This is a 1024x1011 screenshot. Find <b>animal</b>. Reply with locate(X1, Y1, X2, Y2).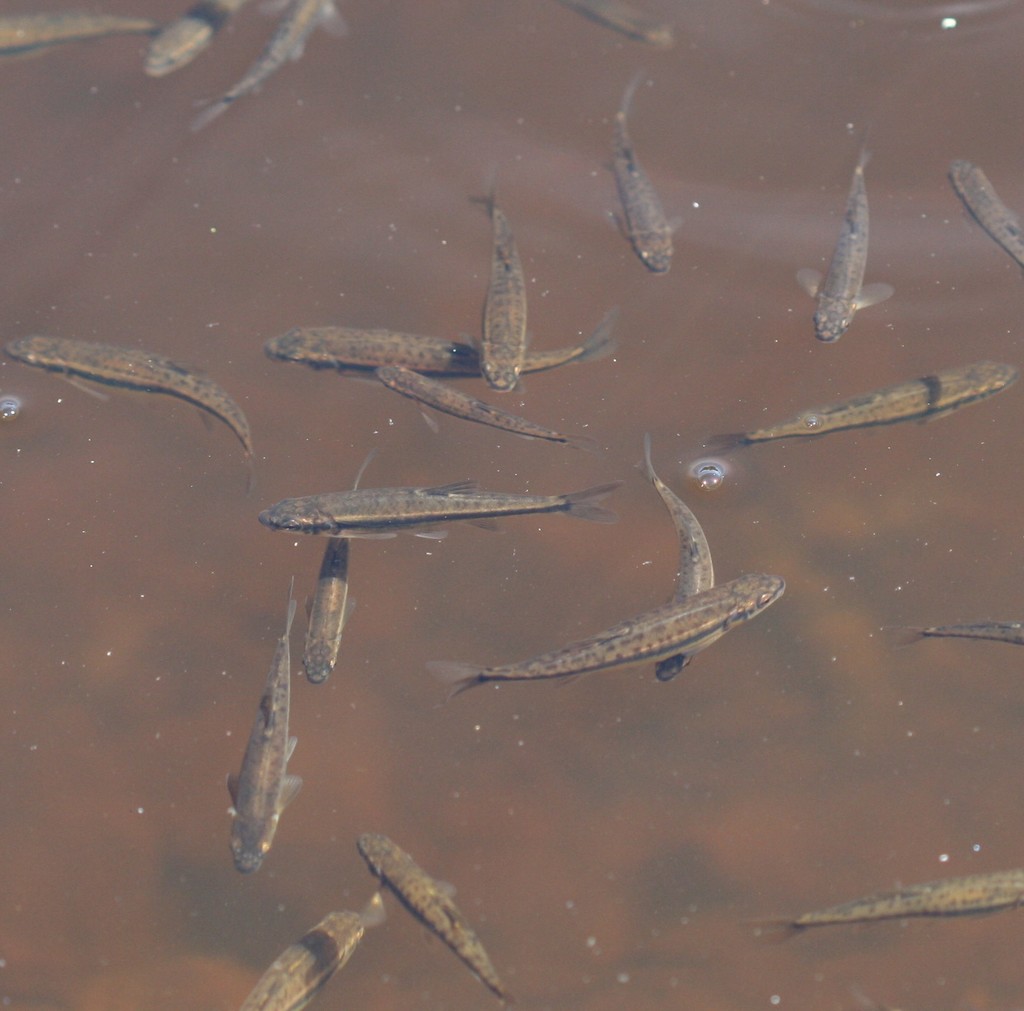
locate(243, 887, 384, 1010).
